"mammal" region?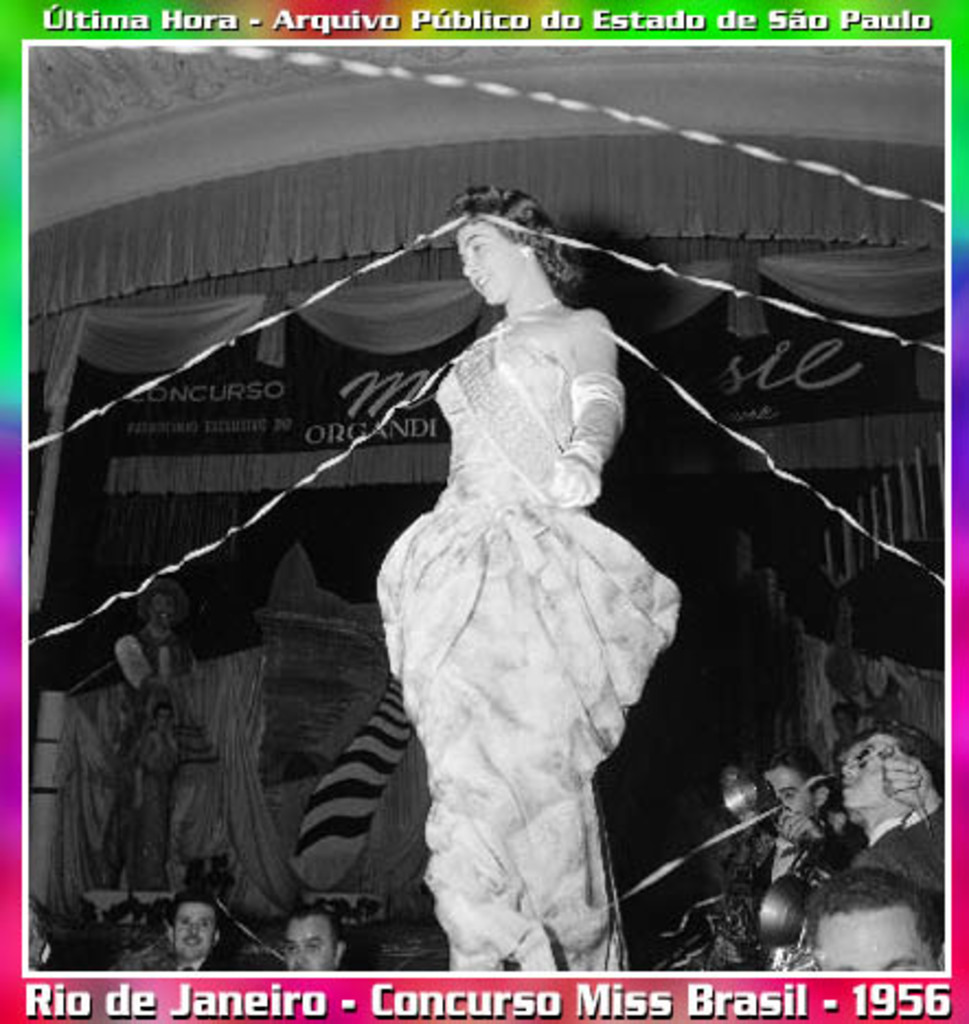
bbox=[822, 715, 954, 967]
